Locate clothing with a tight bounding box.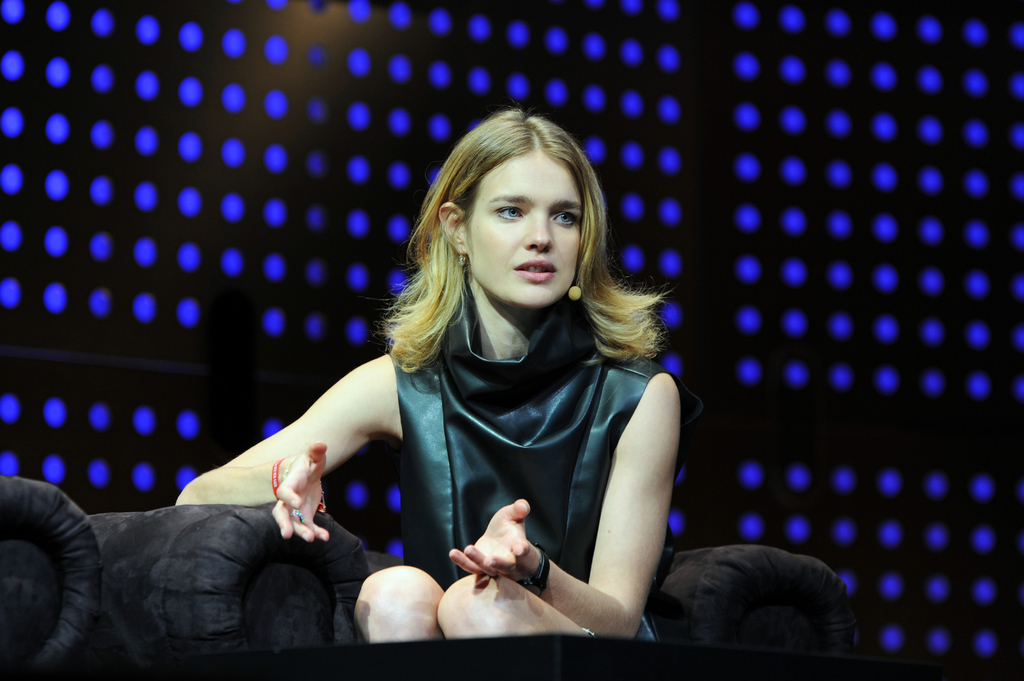
388,293,676,646.
